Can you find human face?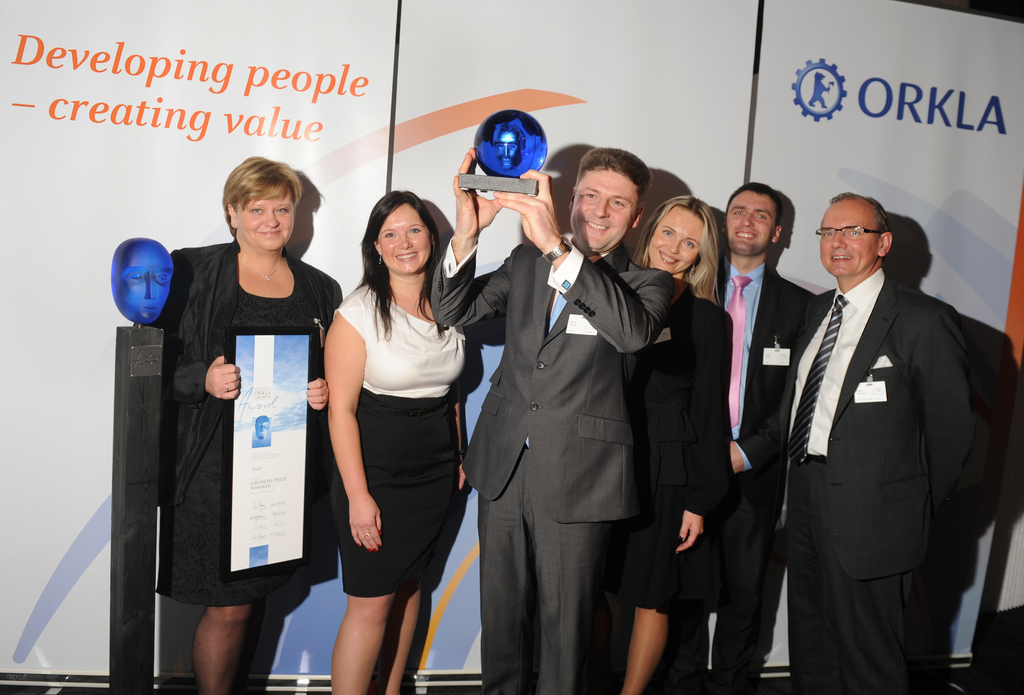
Yes, bounding box: box(650, 205, 704, 271).
